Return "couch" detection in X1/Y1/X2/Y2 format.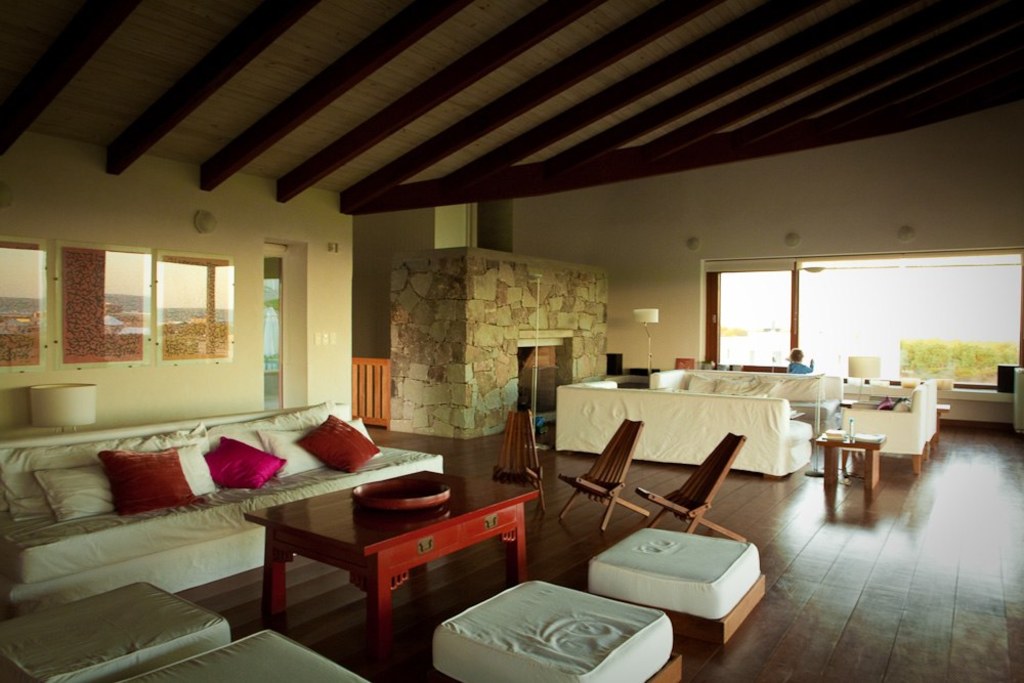
556/372/815/483.
